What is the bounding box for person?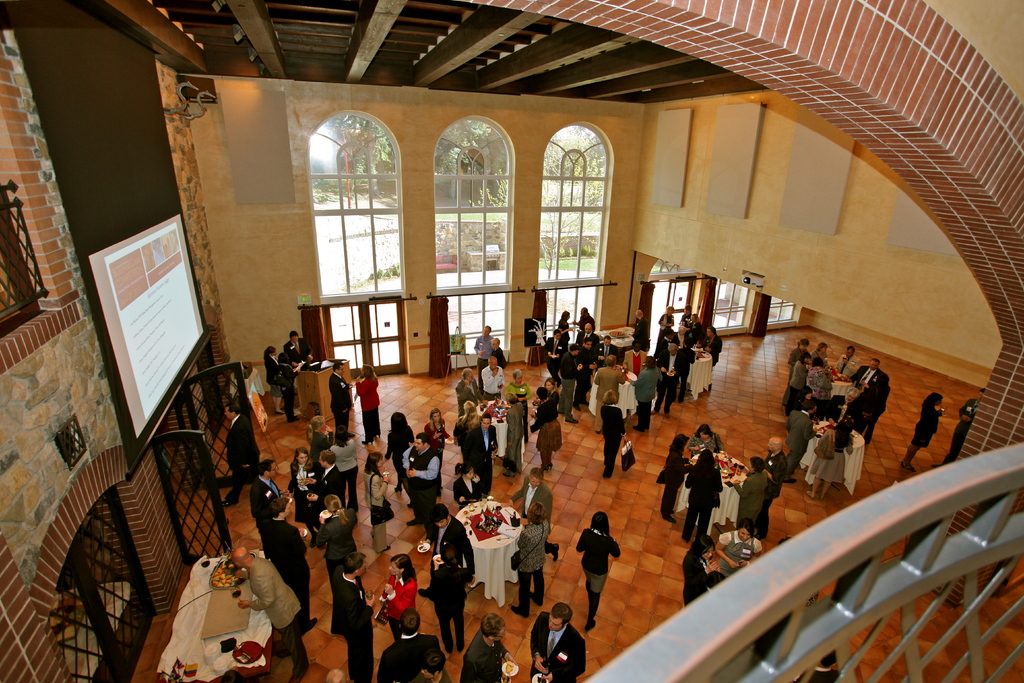
623:342:647:378.
